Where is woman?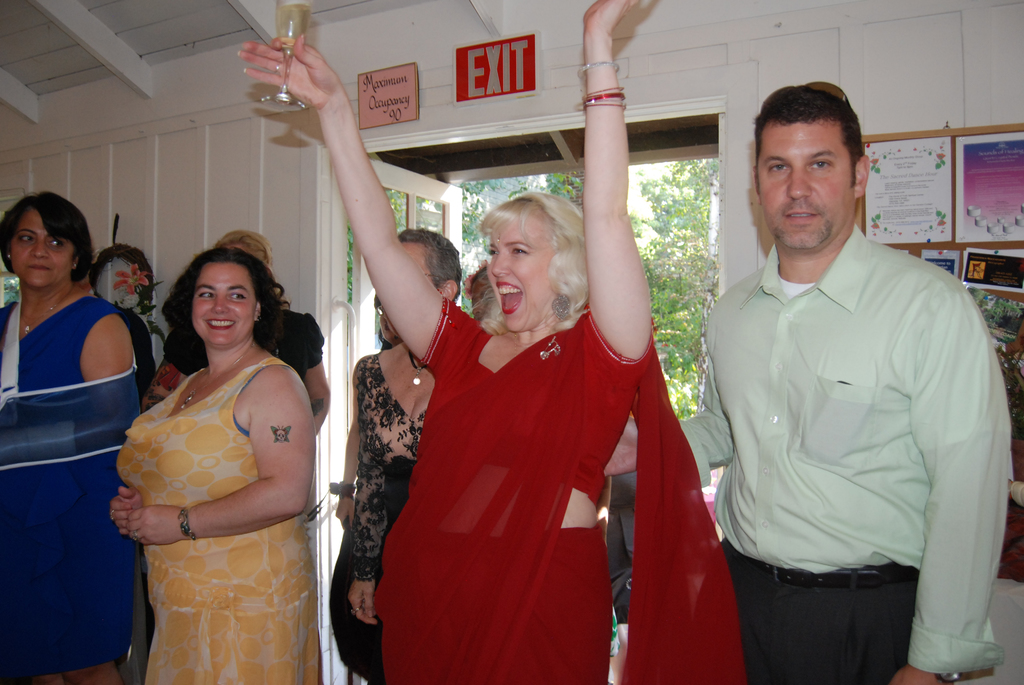
box=[137, 225, 331, 438].
